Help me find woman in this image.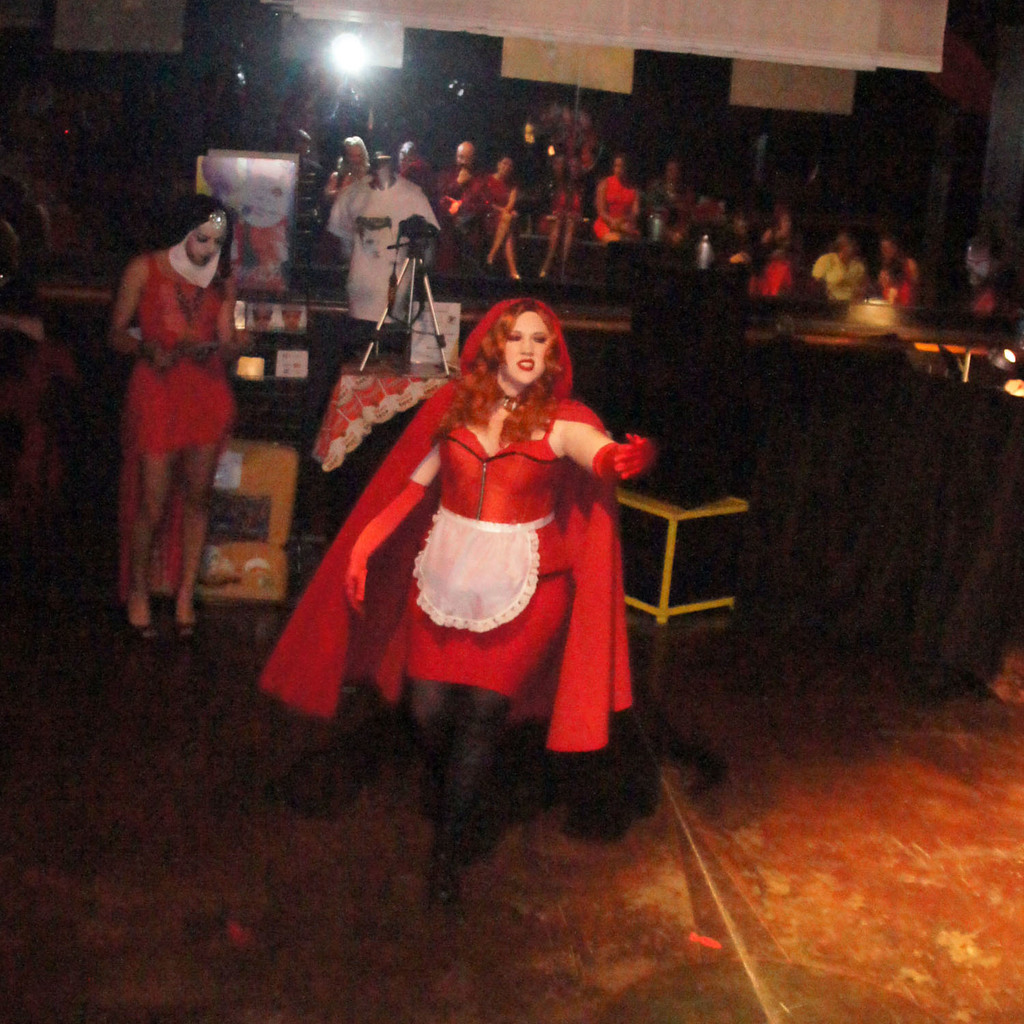
Found it: <region>98, 171, 253, 631</region>.
